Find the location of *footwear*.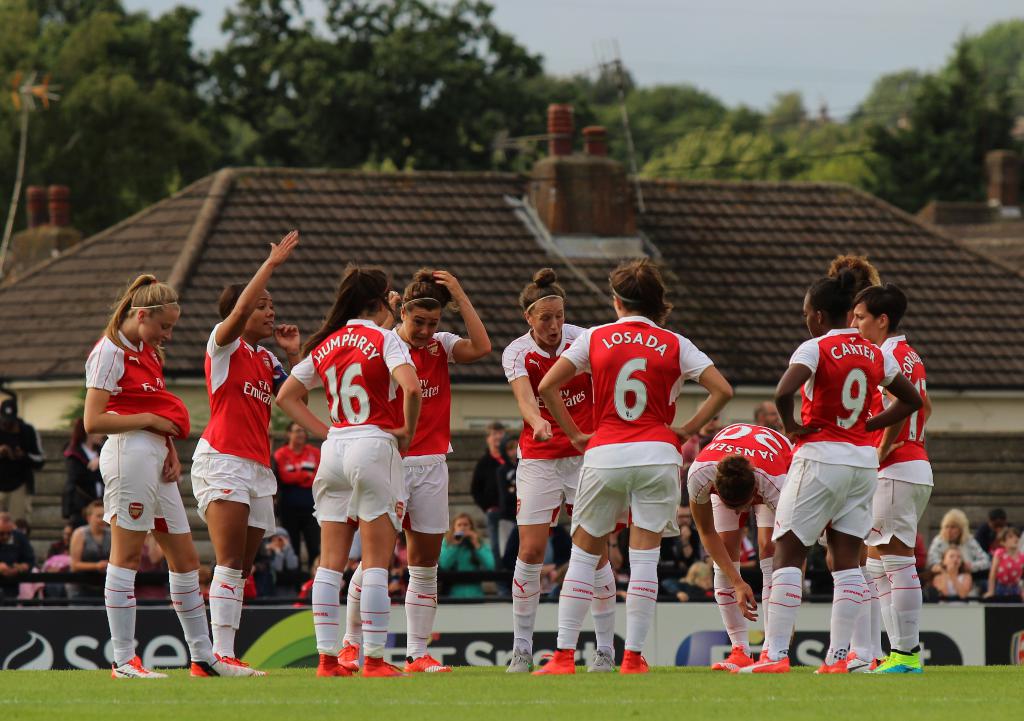
Location: rect(333, 635, 361, 669).
